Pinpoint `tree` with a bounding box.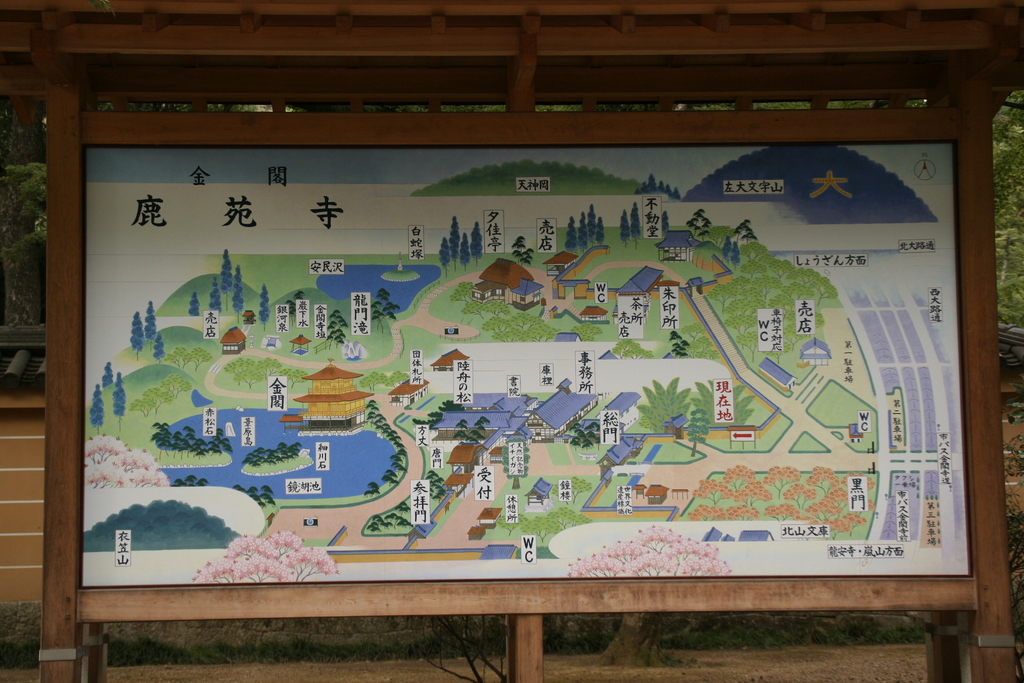
box=[232, 263, 246, 325].
